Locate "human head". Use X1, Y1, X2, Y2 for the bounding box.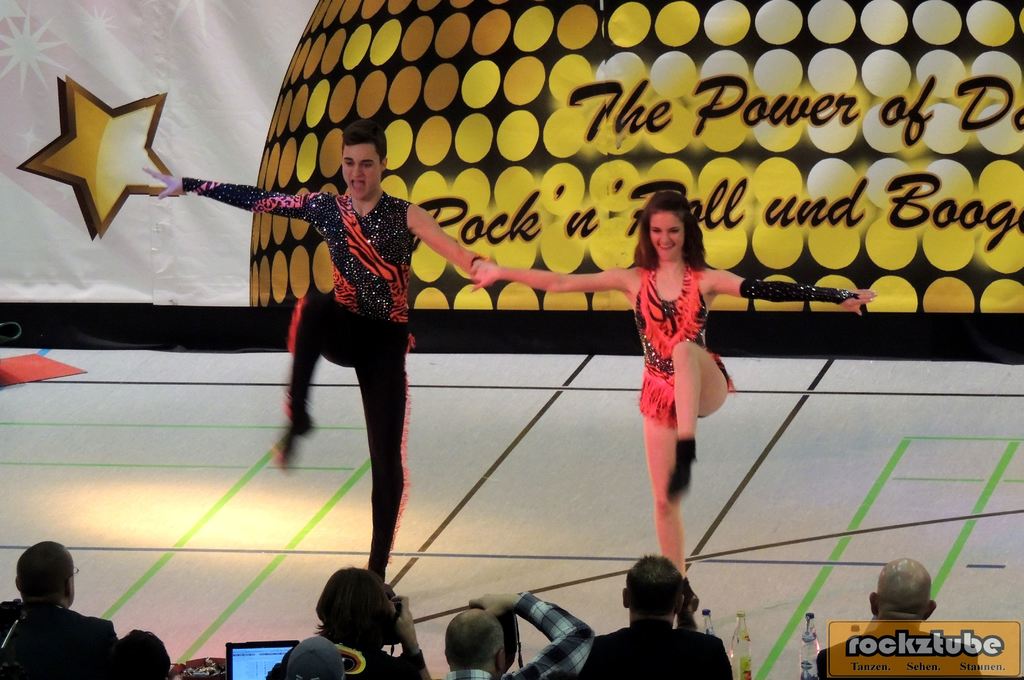
442, 609, 508, 679.
